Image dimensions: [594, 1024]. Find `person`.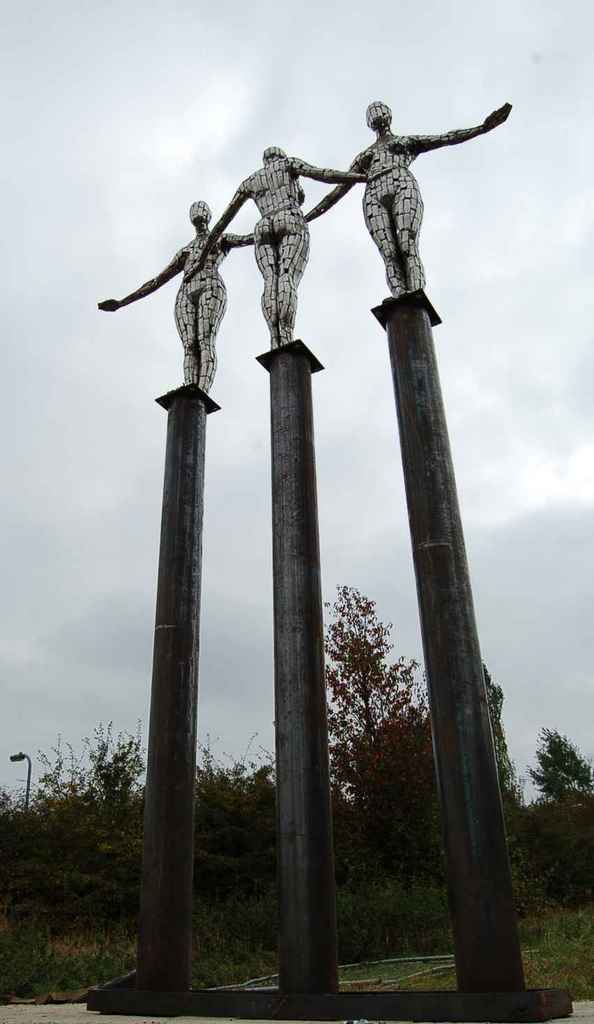
<box>187,146,364,342</box>.
